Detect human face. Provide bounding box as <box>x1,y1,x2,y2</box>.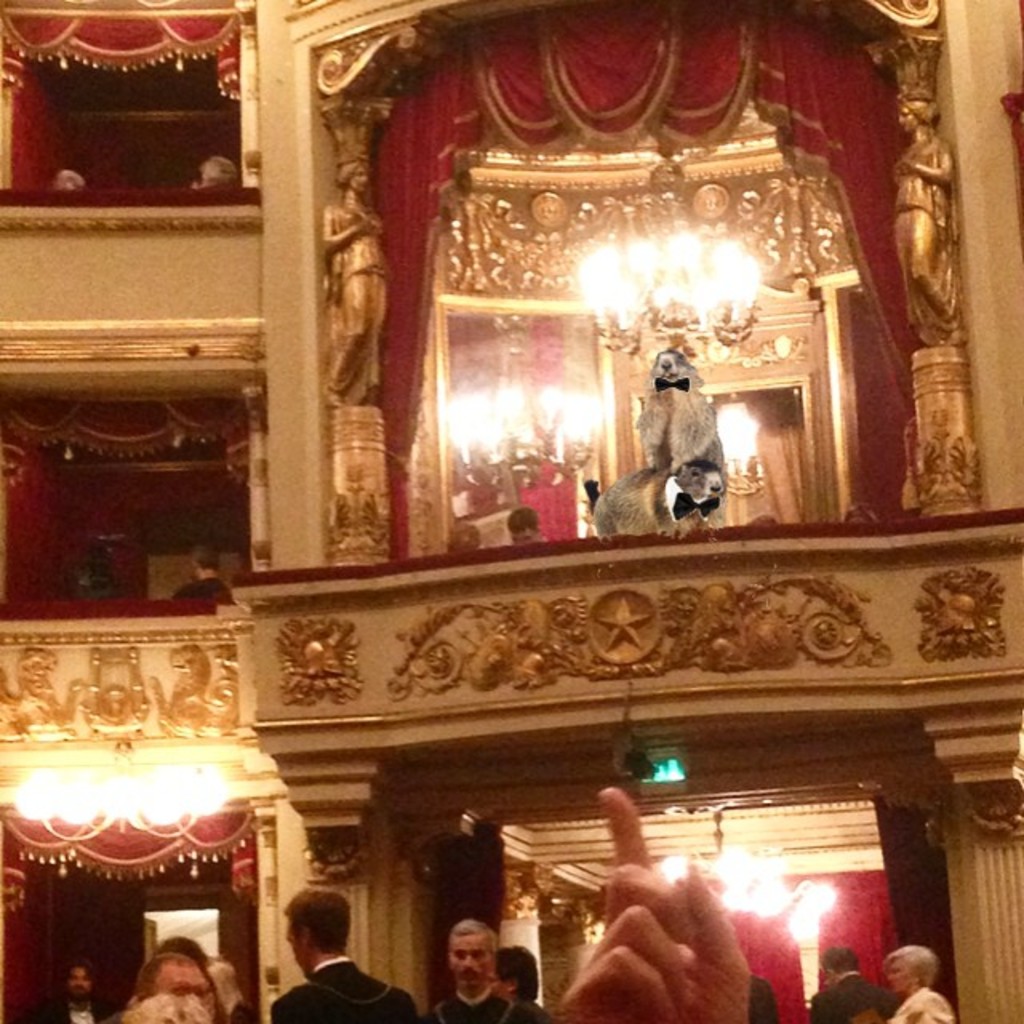
<box>146,965,213,1005</box>.
